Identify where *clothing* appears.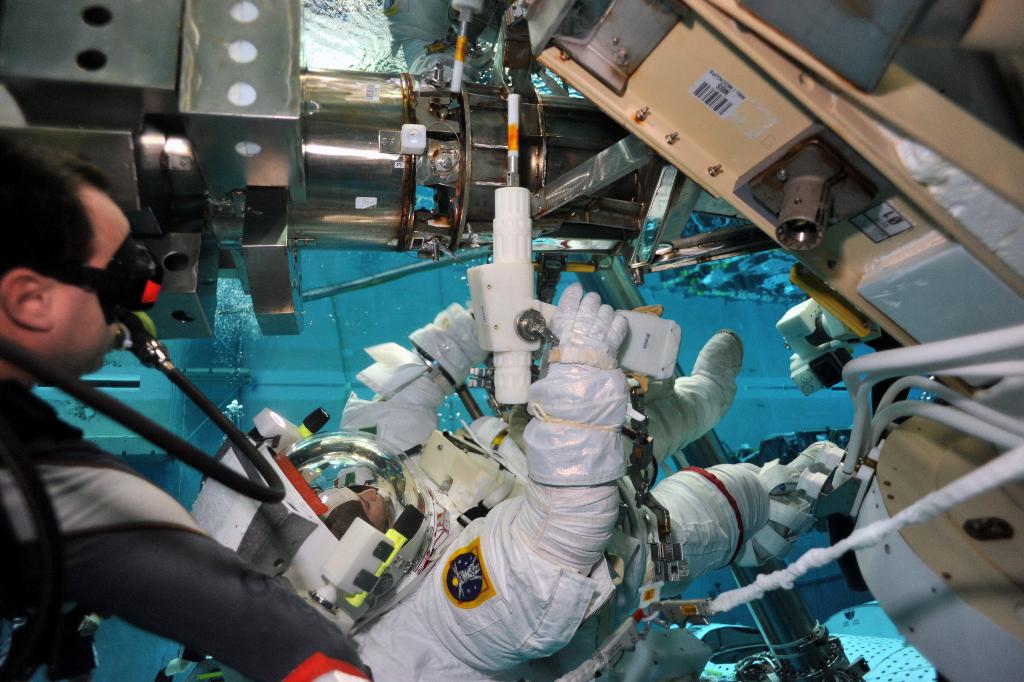
Appears at [0,374,378,681].
